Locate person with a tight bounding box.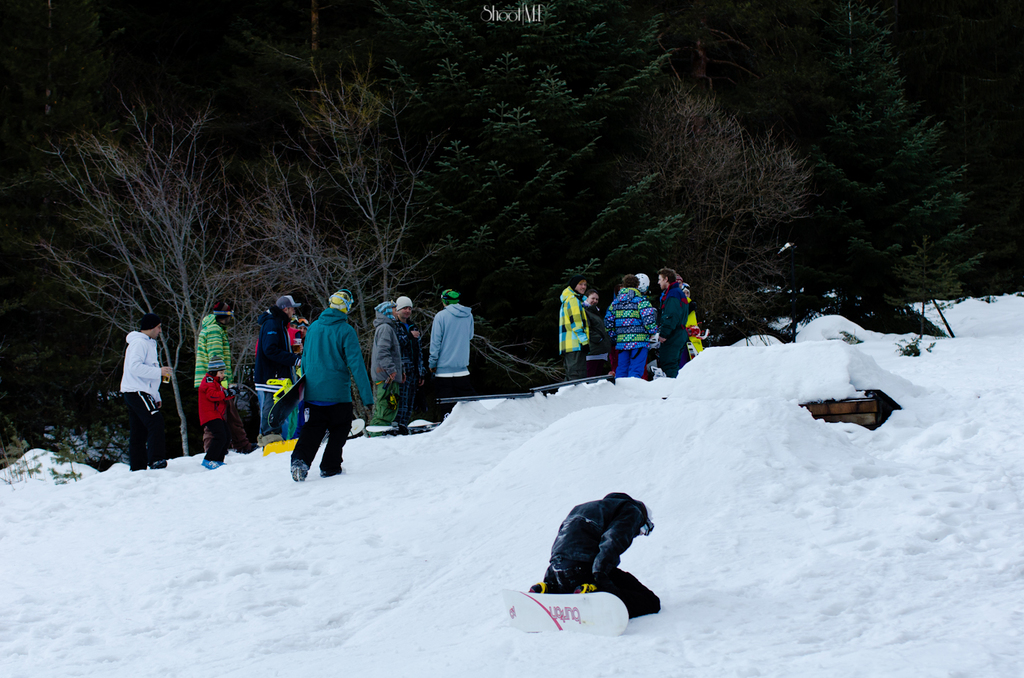
(left=410, top=323, right=426, bottom=386).
